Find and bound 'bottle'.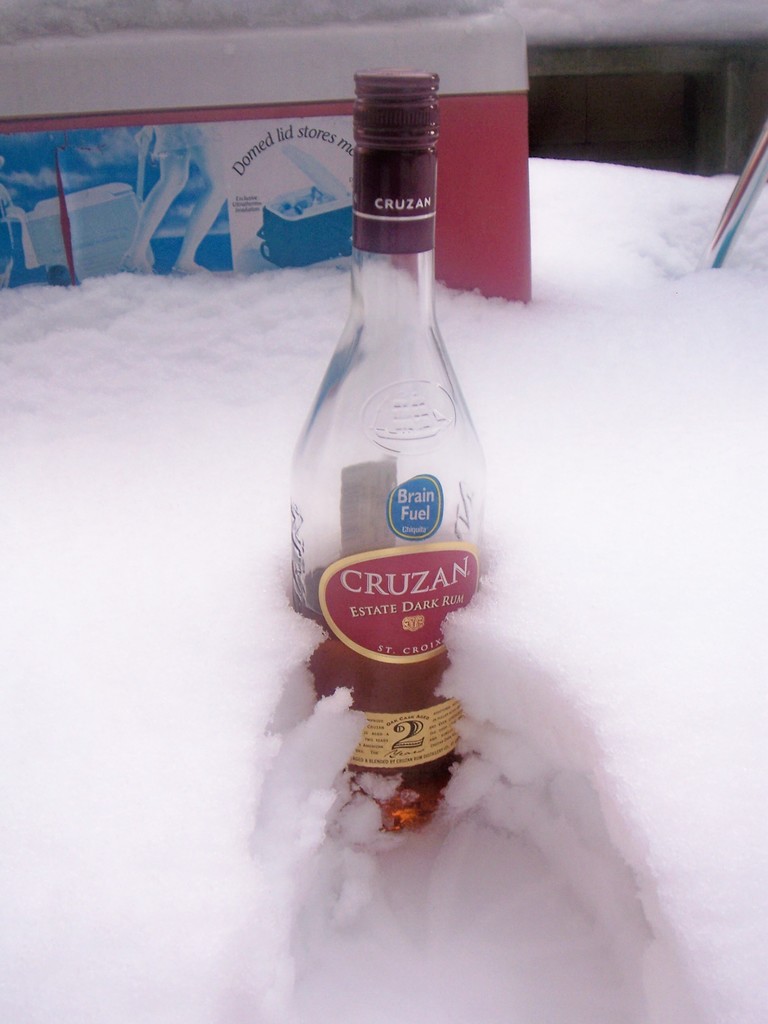
Bound: x1=280, y1=90, x2=497, y2=822.
